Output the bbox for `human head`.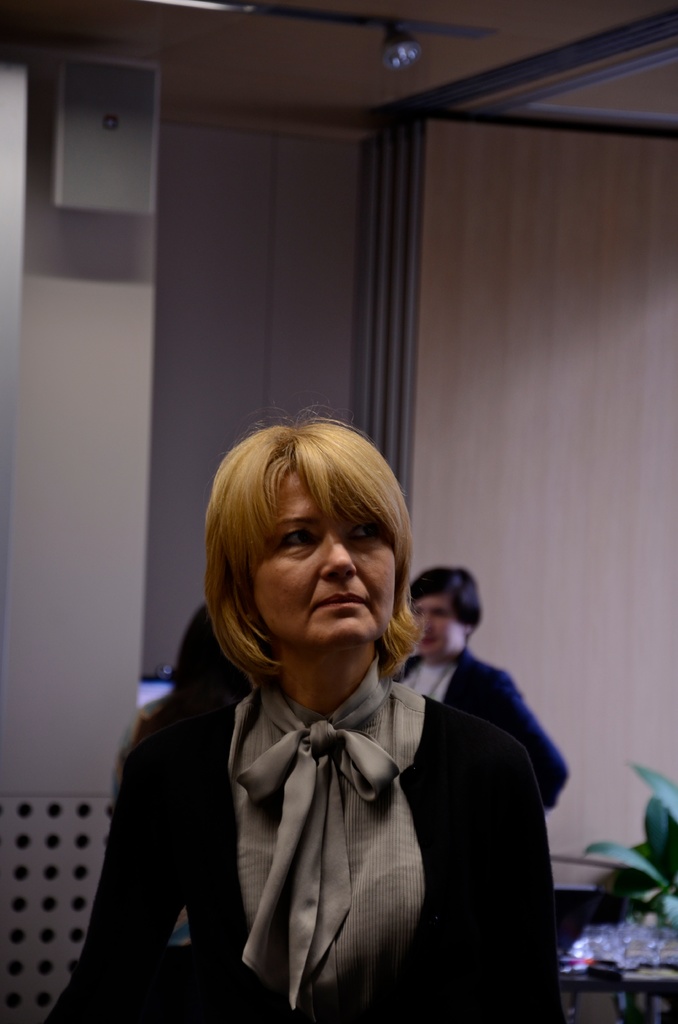
{"left": 198, "top": 404, "right": 417, "bottom": 665}.
